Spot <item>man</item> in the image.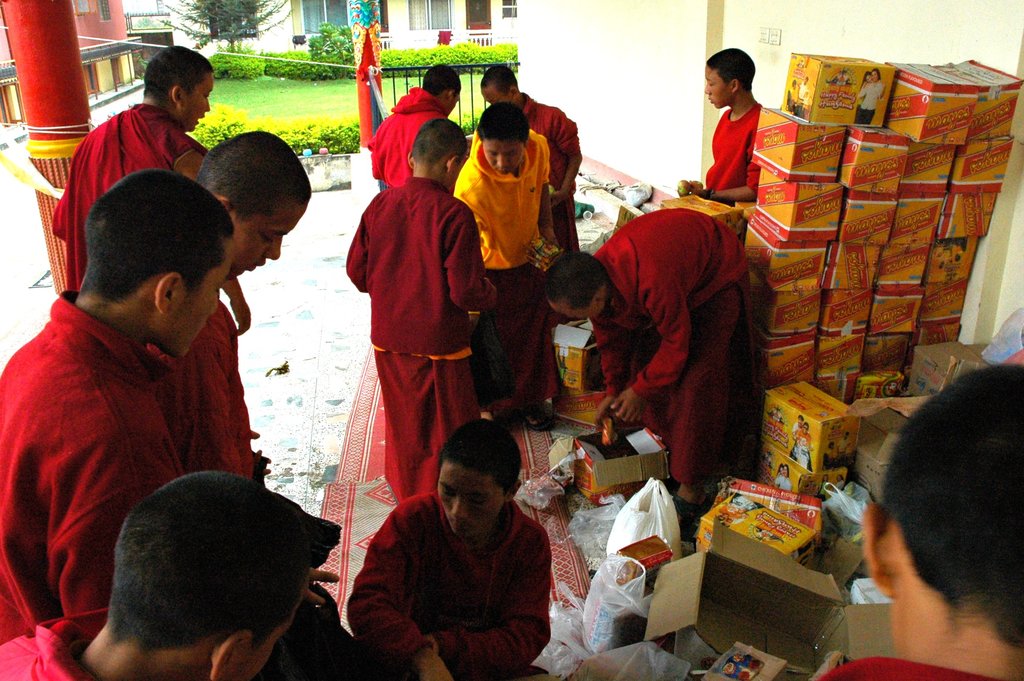
<item>man</item> found at [44,42,220,291].
